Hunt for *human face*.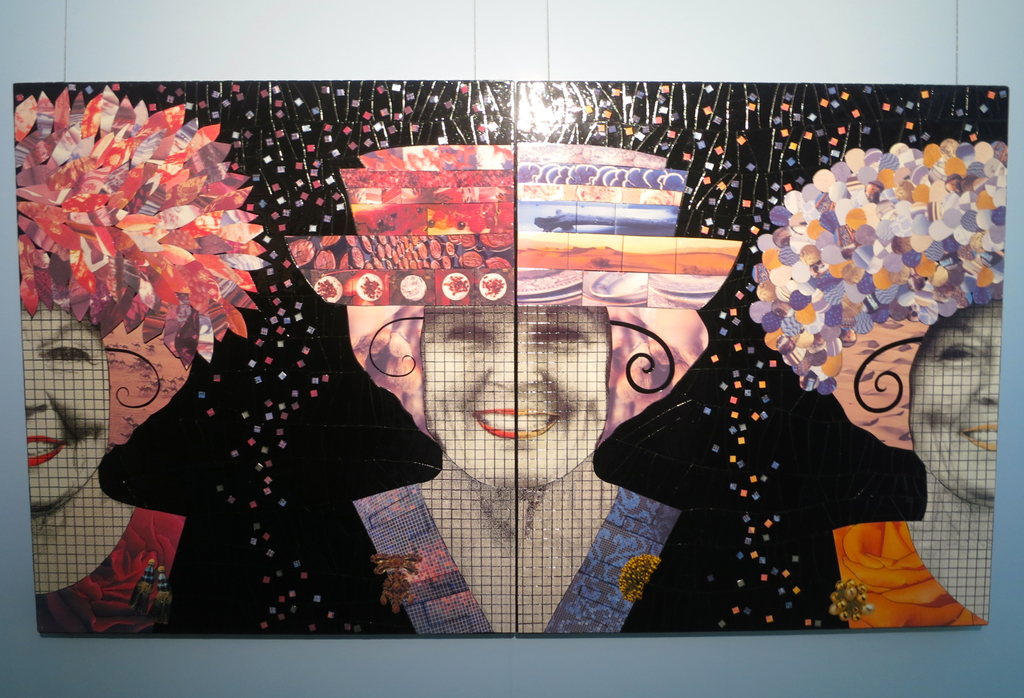
Hunted down at (21,302,110,510).
